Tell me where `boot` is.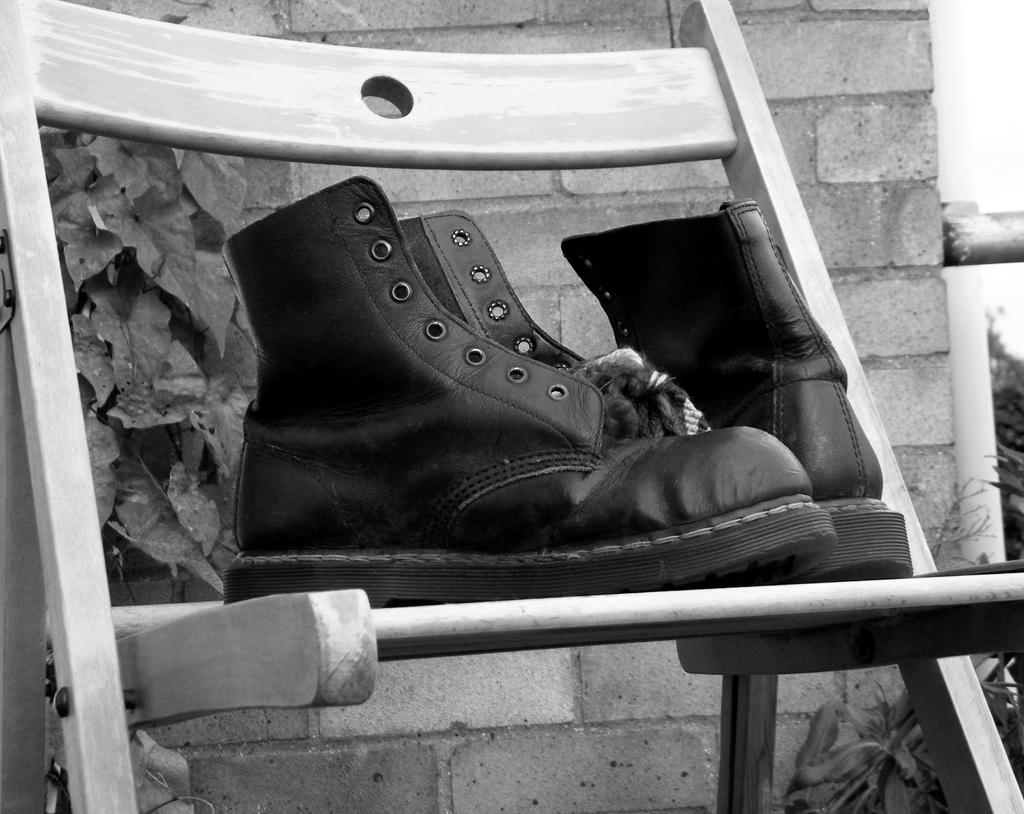
`boot` is at [left=188, top=165, right=762, bottom=605].
